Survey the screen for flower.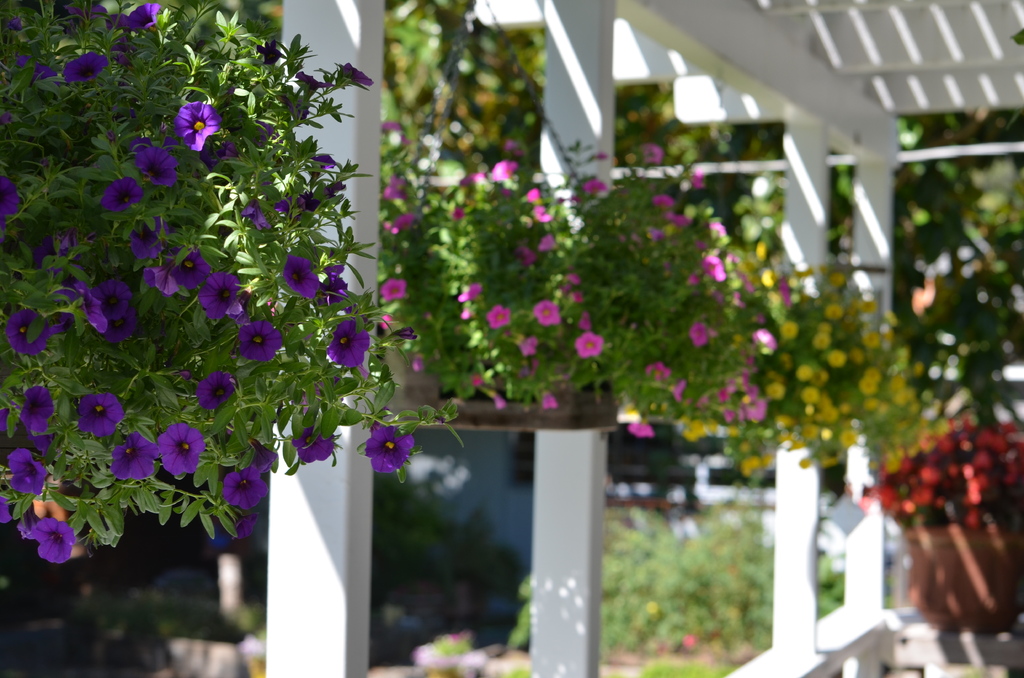
Survey found: [left=97, top=174, right=143, bottom=213].
